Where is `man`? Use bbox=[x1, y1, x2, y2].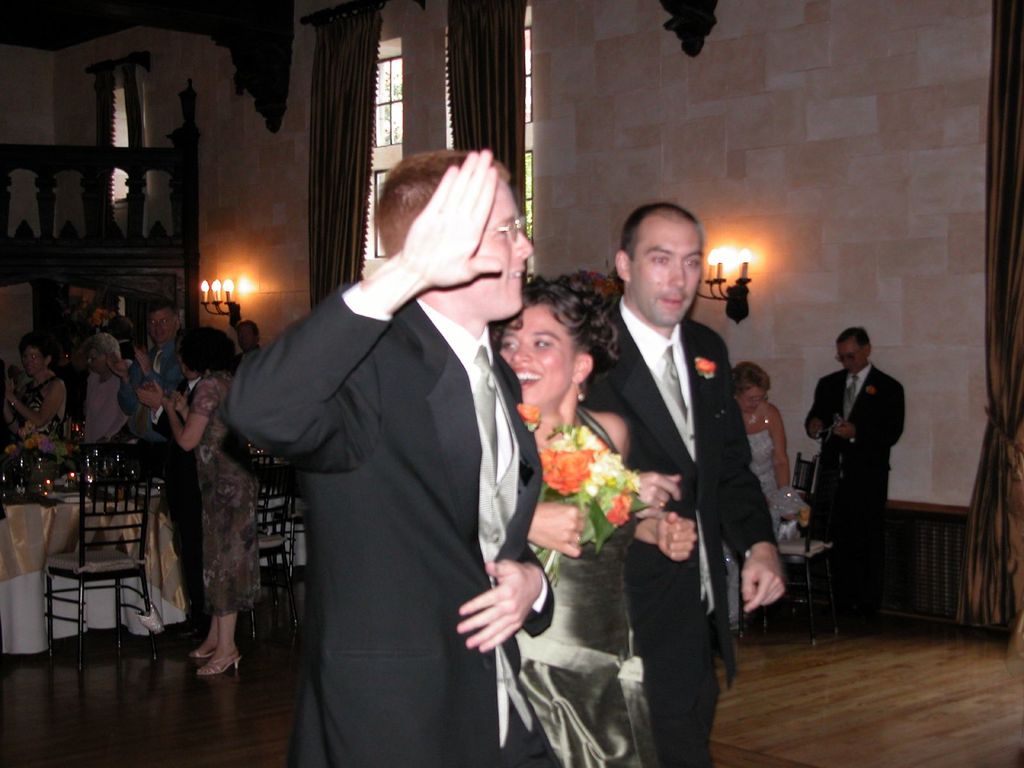
bbox=[802, 326, 908, 524].
